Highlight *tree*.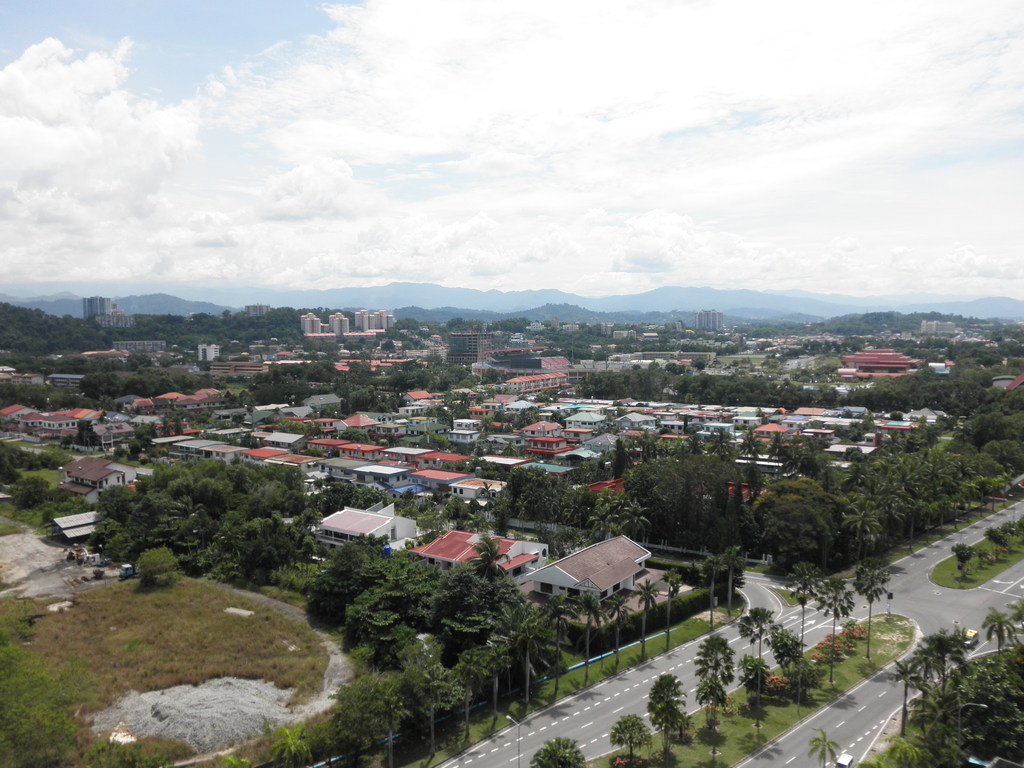
Highlighted region: <box>415,429,449,451</box>.
